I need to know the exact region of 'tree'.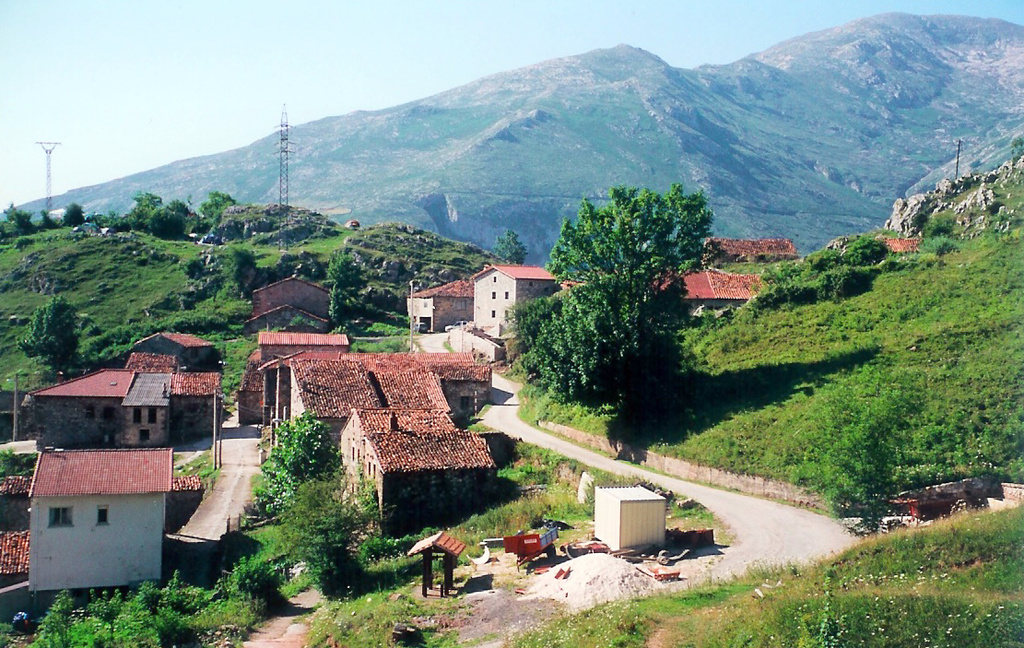
Region: [17, 291, 85, 367].
